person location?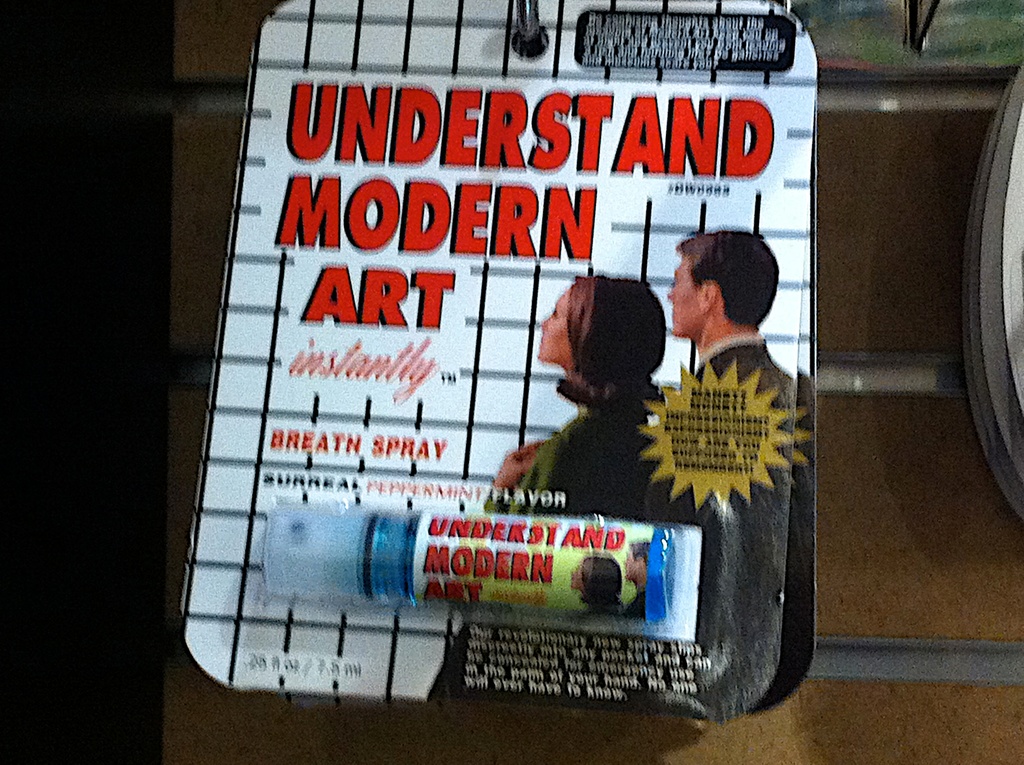
570:546:623:625
